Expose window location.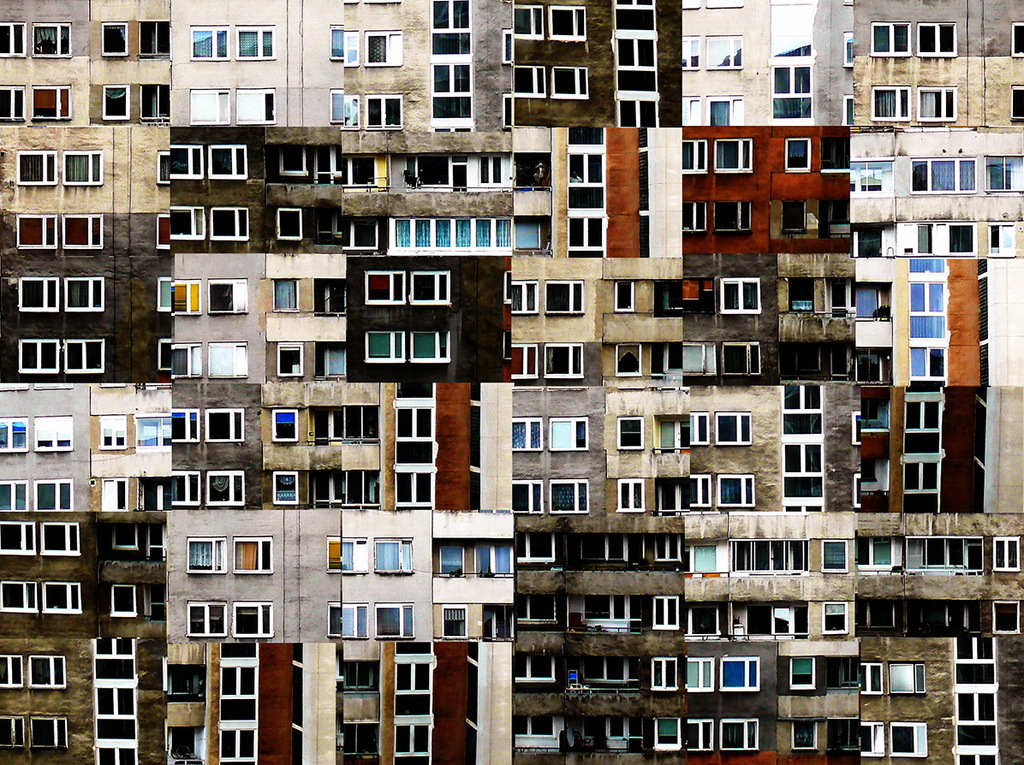
Exposed at x1=170, y1=405, x2=207, y2=441.
